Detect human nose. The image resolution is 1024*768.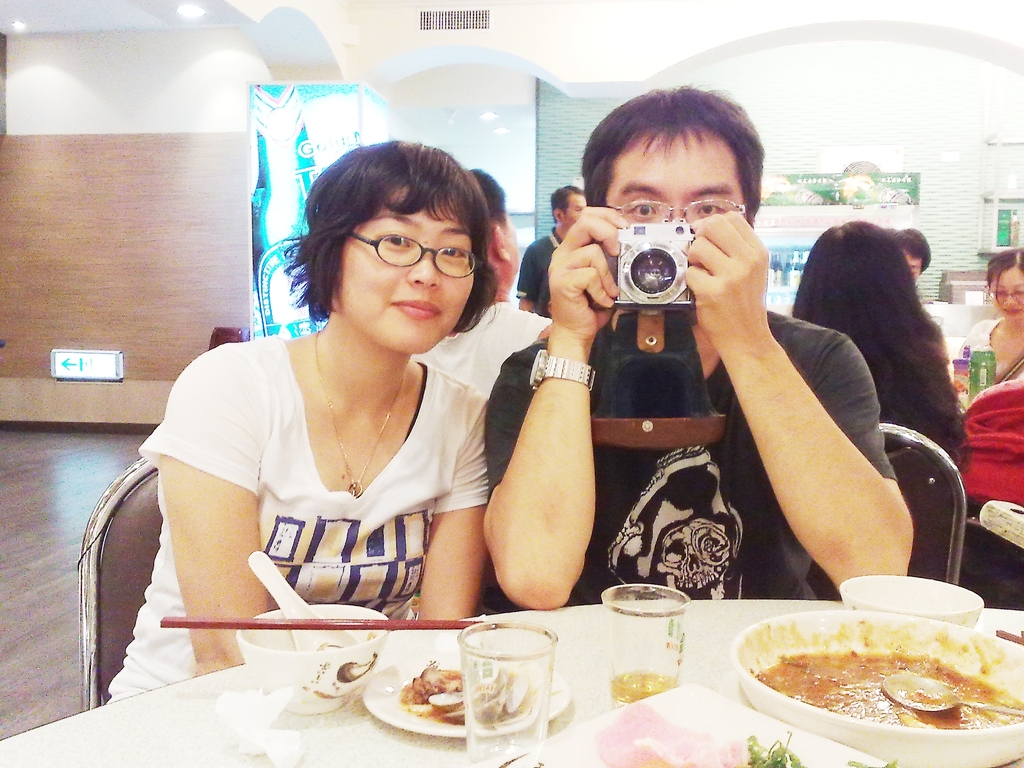
rect(1004, 292, 1017, 307).
